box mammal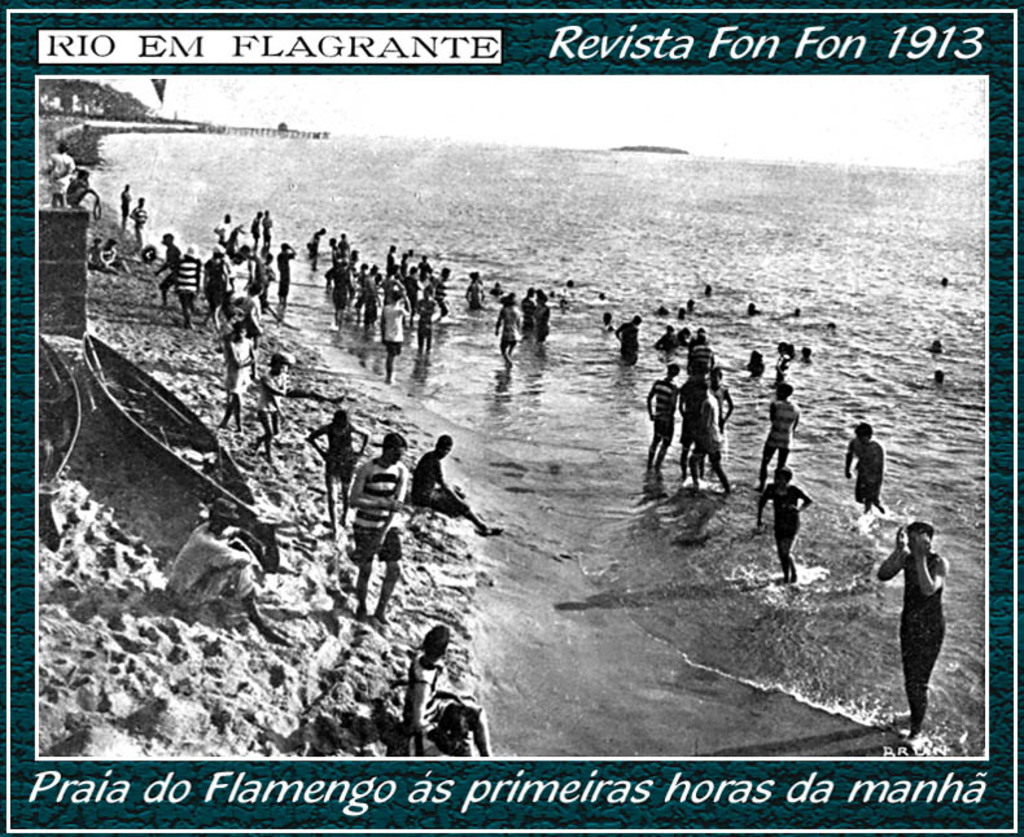
l=273, t=245, r=301, b=302
